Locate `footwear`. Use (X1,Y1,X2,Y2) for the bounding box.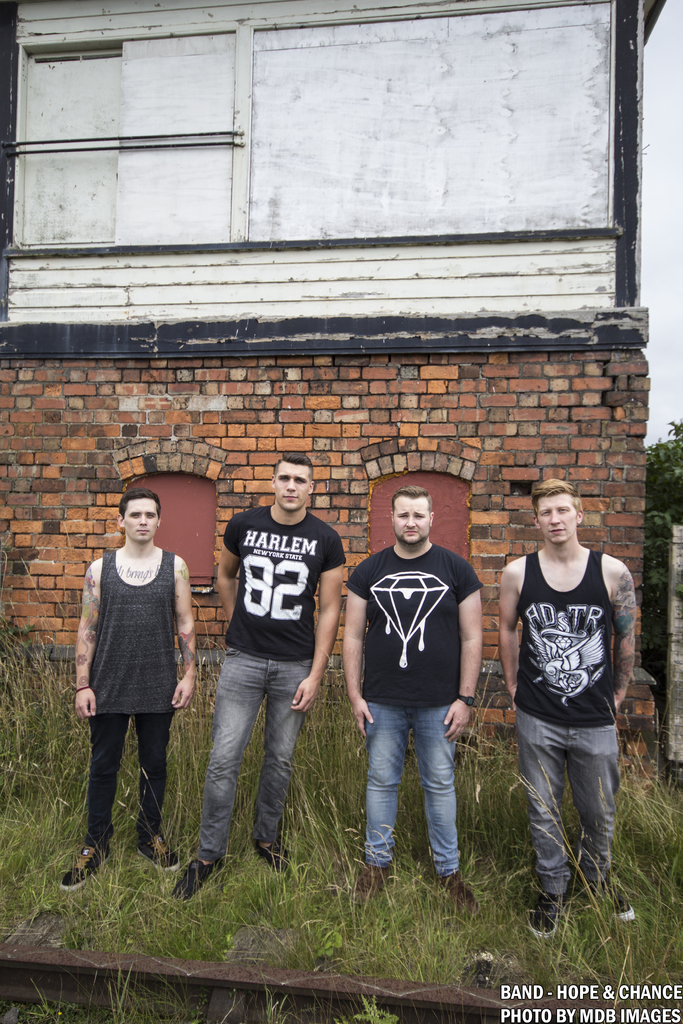
(527,893,563,937).
